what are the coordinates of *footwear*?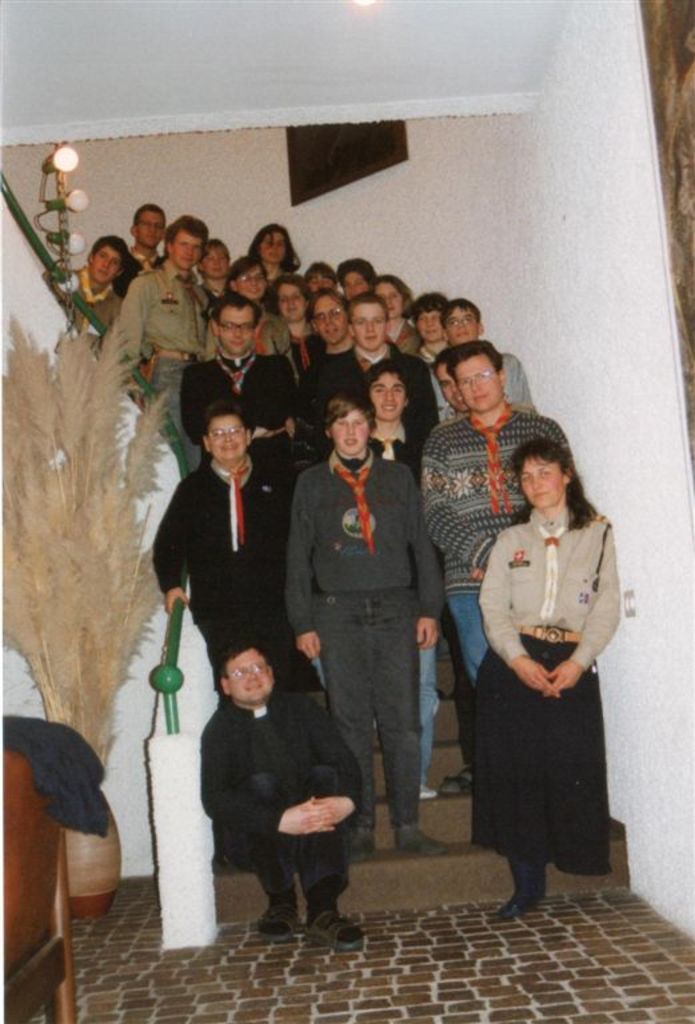
253/907/293/949.
